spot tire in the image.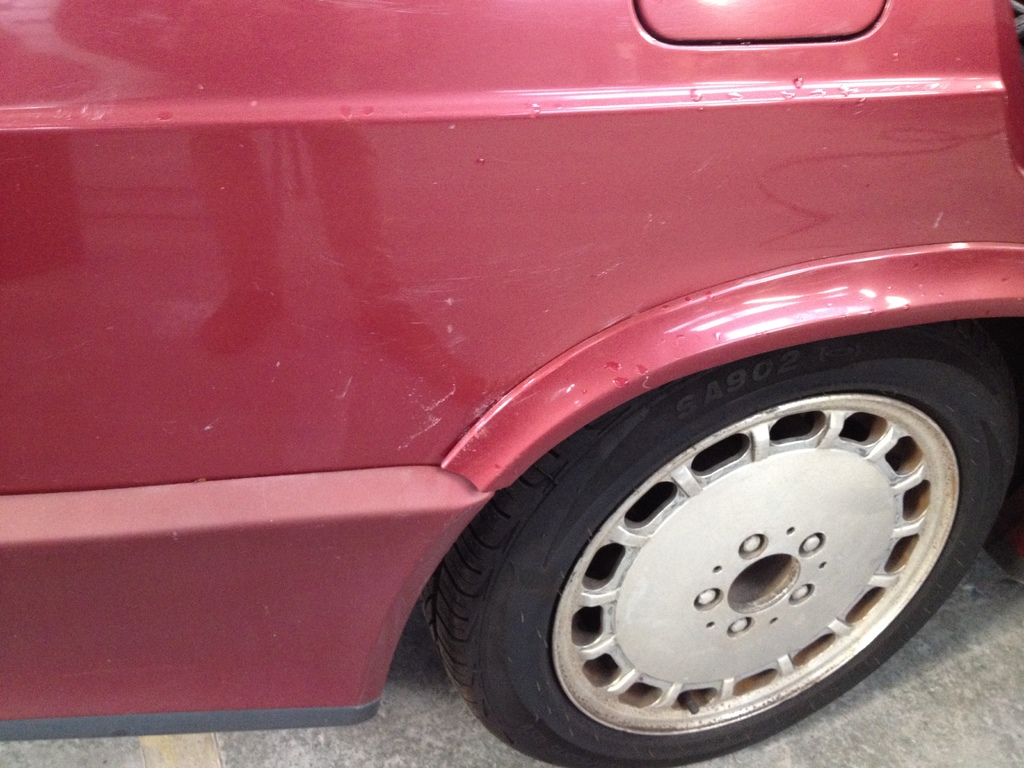
tire found at (x1=404, y1=351, x2=1011, y2=767).
